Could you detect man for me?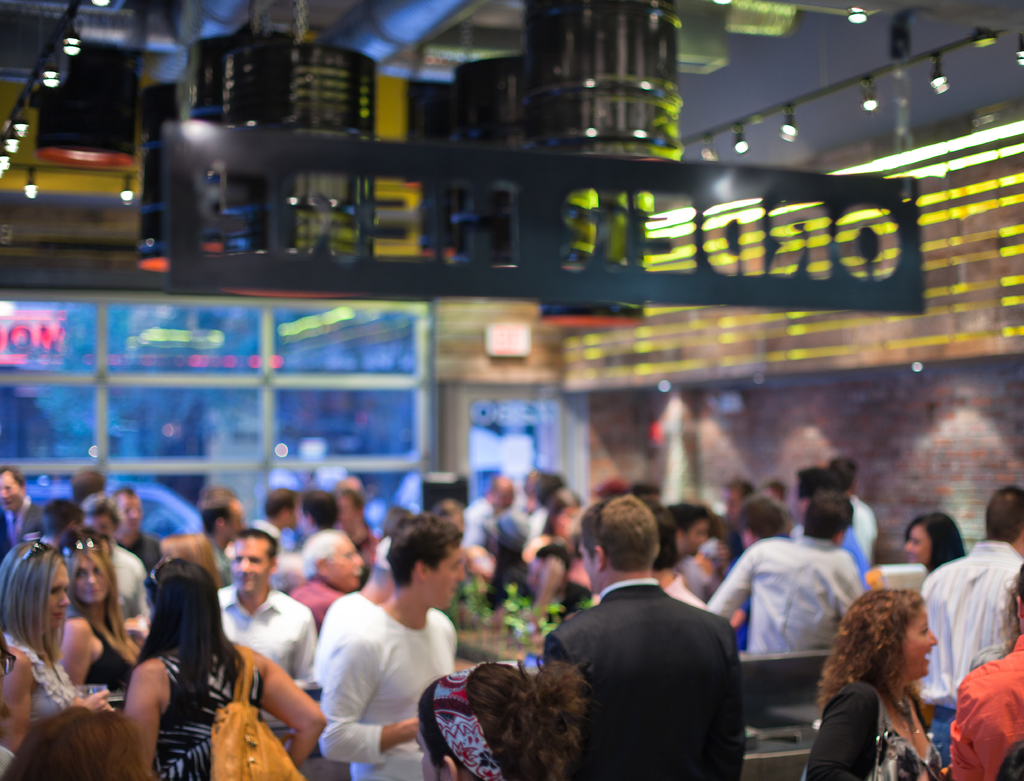
Detection result: rect(85, 495, 141, 622).
